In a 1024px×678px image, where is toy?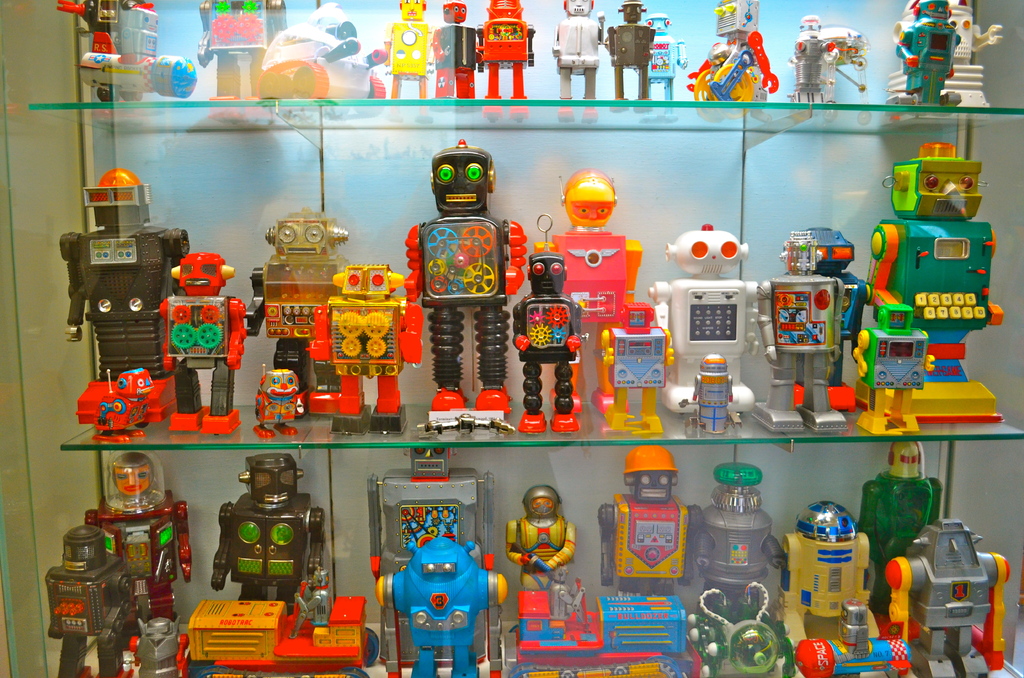
Rect(649, 223, 762, 407).
